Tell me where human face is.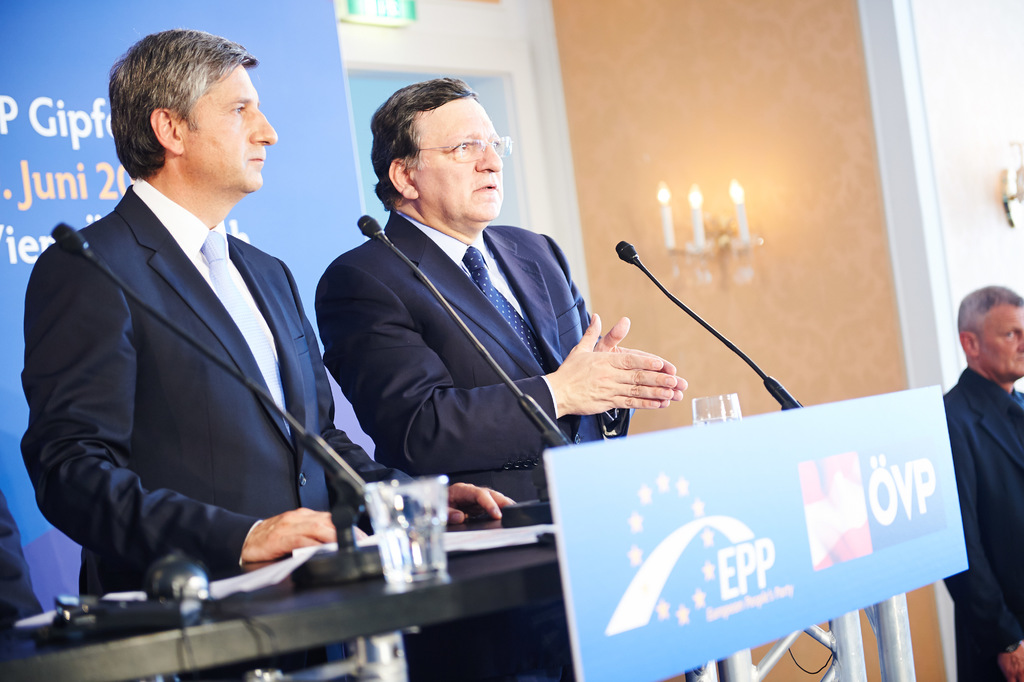
human face is at [178, 63, 276, 188].
